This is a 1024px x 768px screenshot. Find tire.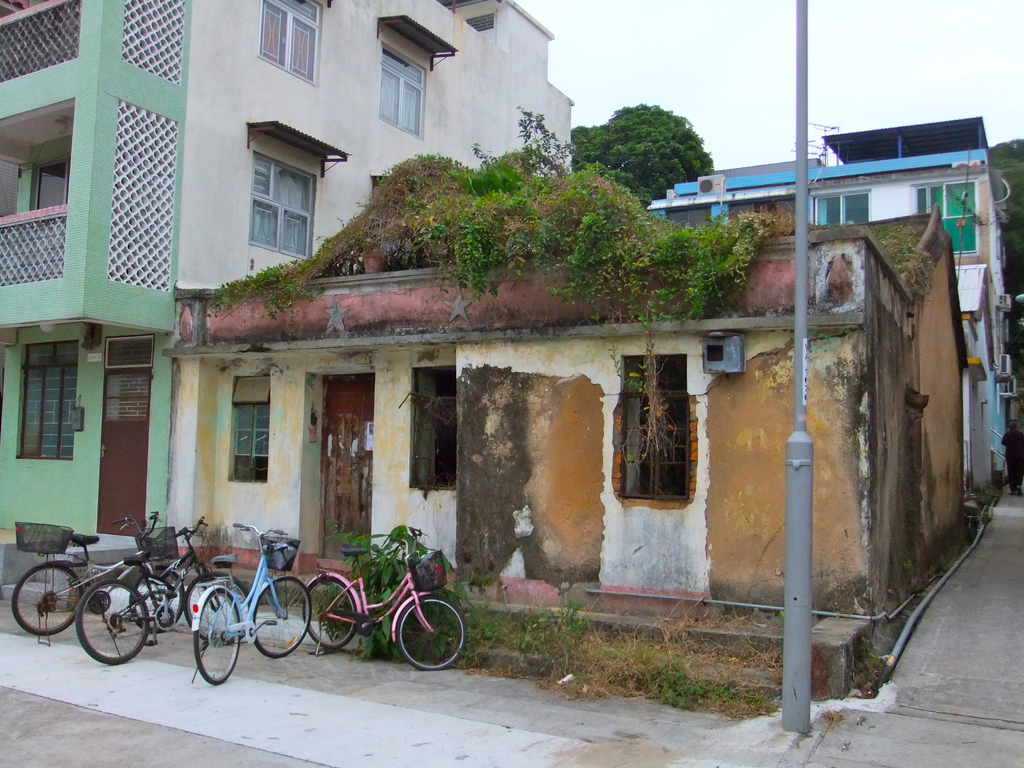
Bounding box: [300,575,357,646].
